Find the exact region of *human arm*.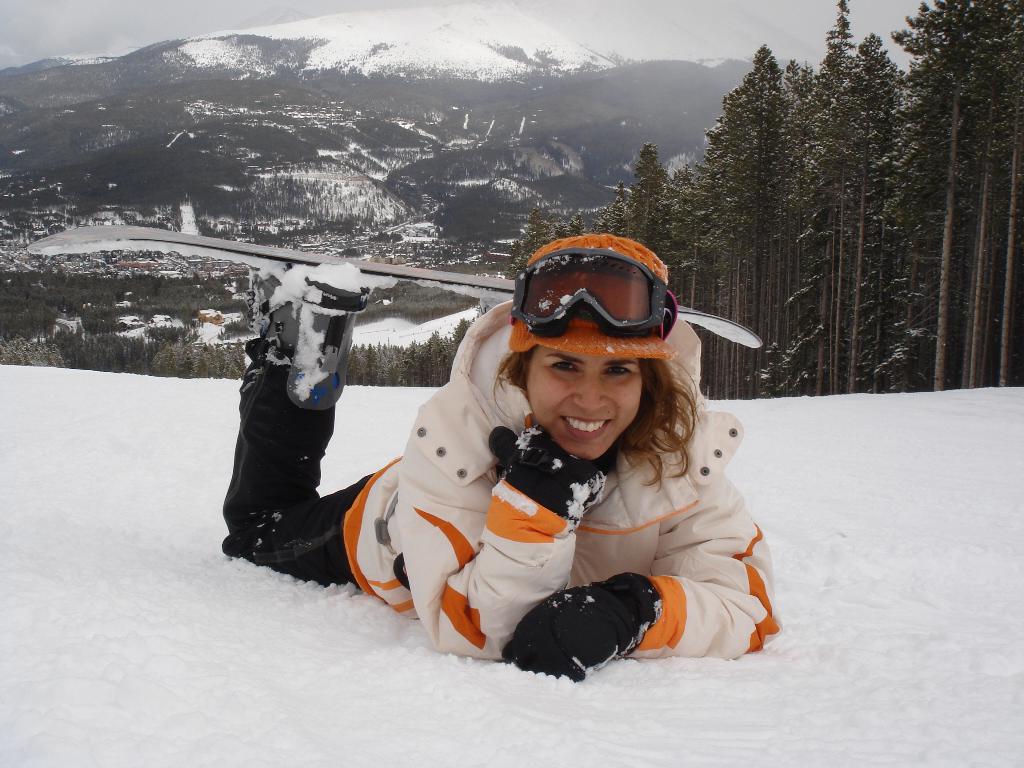
Exact region: [392,393,607,665].
